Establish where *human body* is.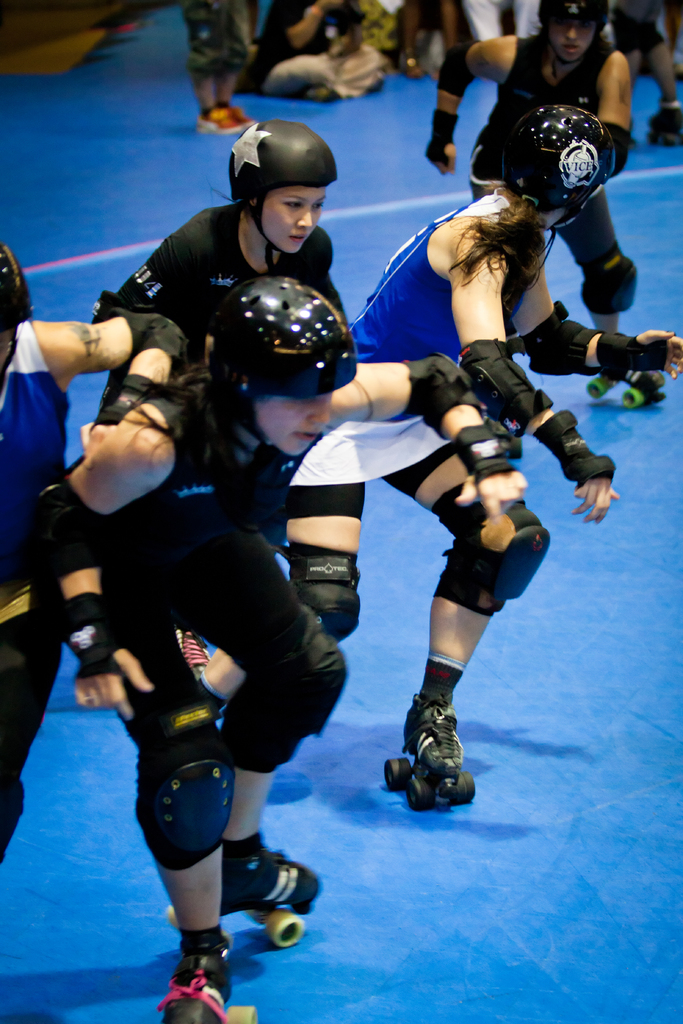
Established at <bbox>254, 0, 417, 102</bbox>.
